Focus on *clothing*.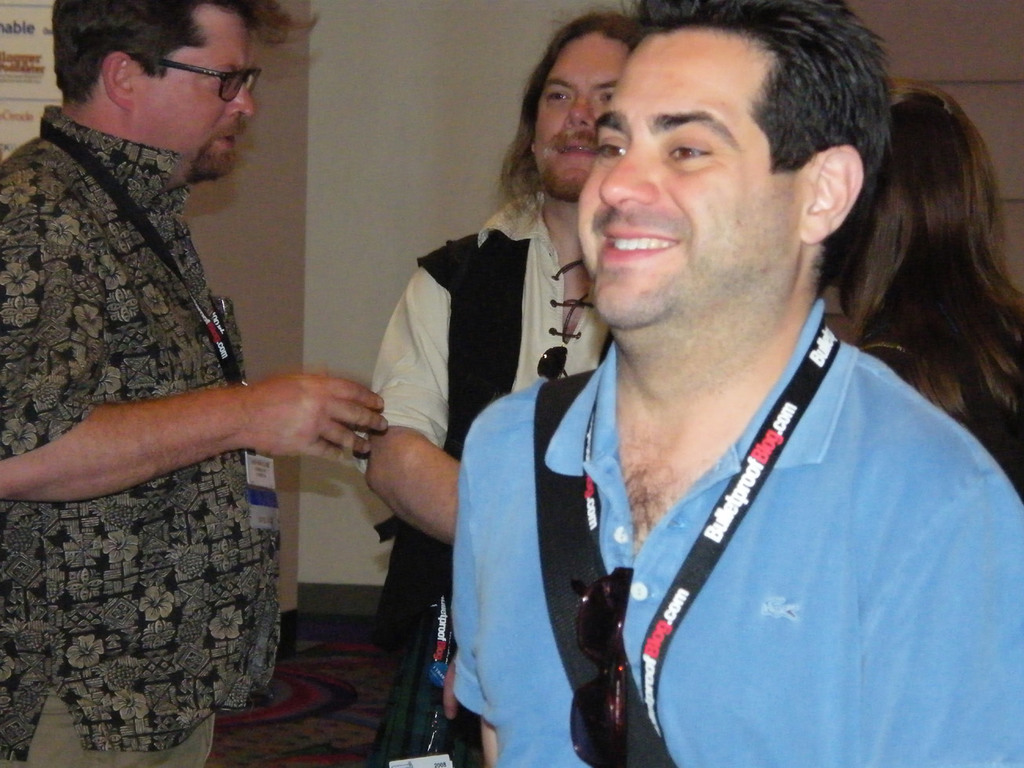
Focused at 0:107:281:767.
